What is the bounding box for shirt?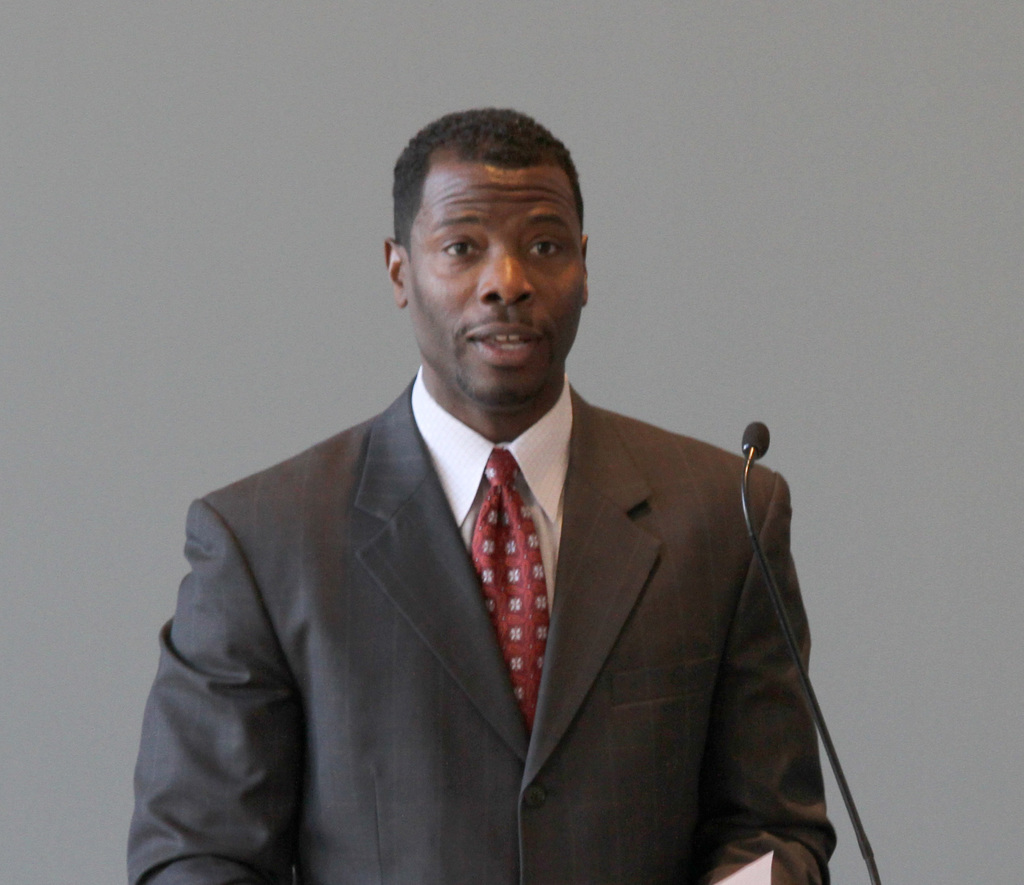
(408,371,567,614).
